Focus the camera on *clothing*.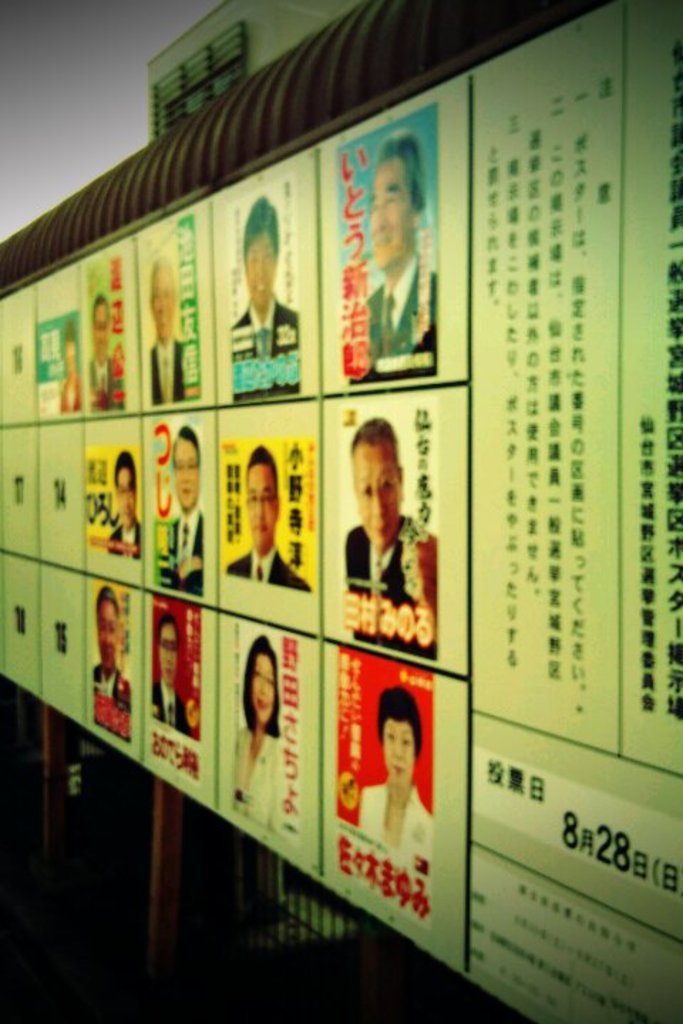
Focus region: crop(102, 516, 141, 558).
